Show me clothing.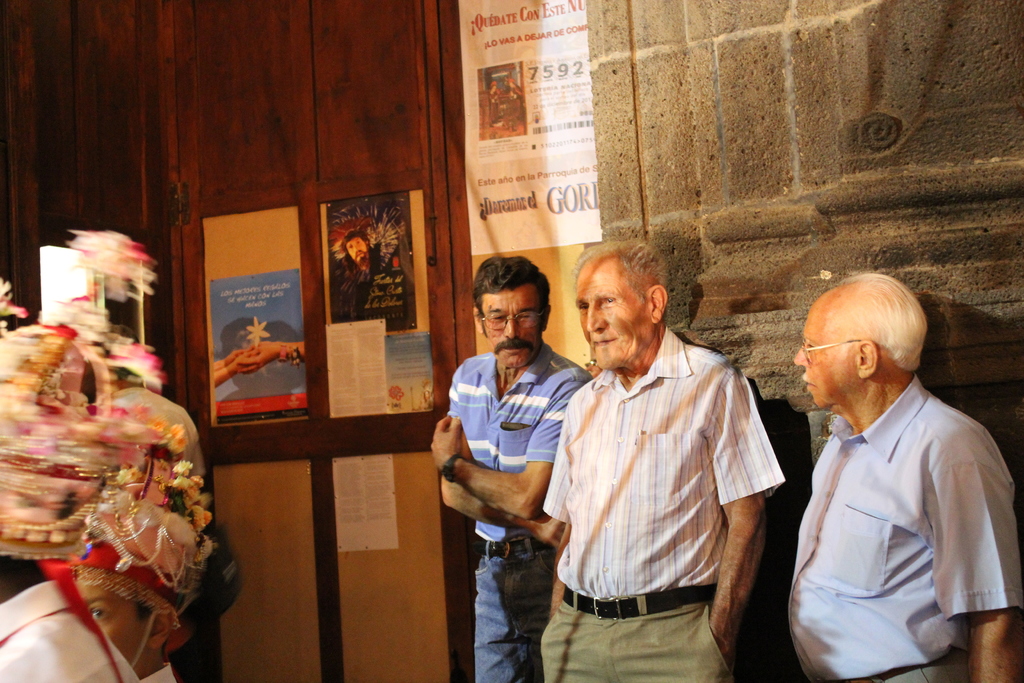
clothing is here: 536:324:792:682.
